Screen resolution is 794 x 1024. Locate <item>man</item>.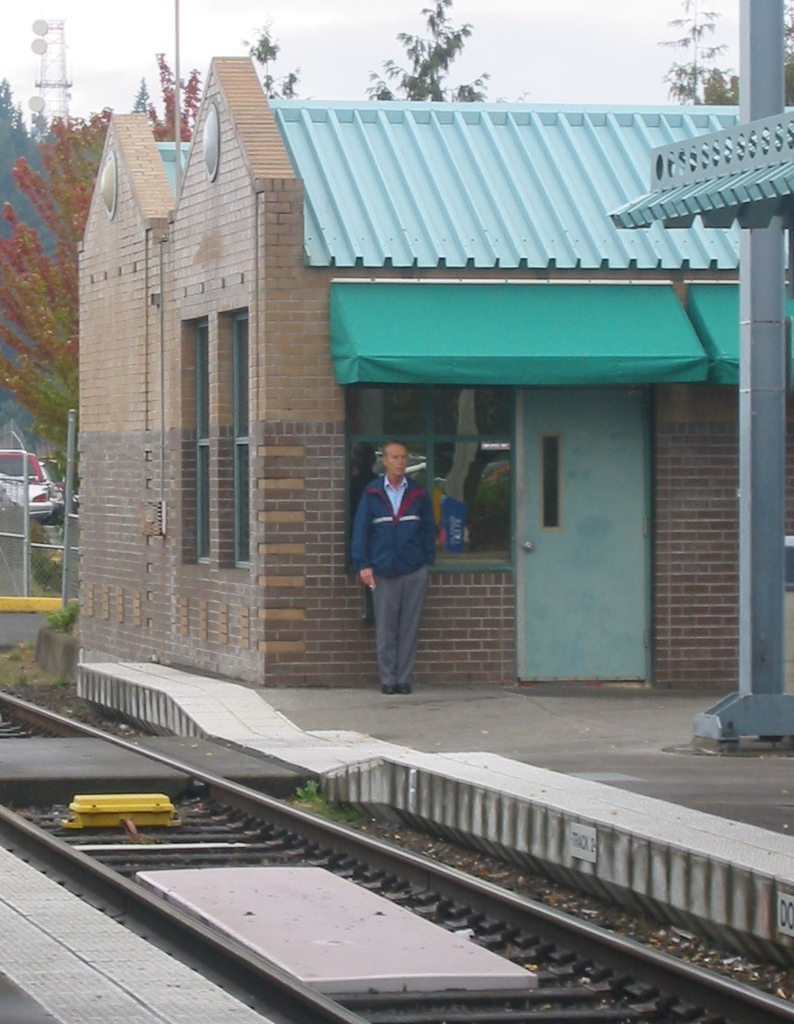
select_region(338, 435, 456, 692).
